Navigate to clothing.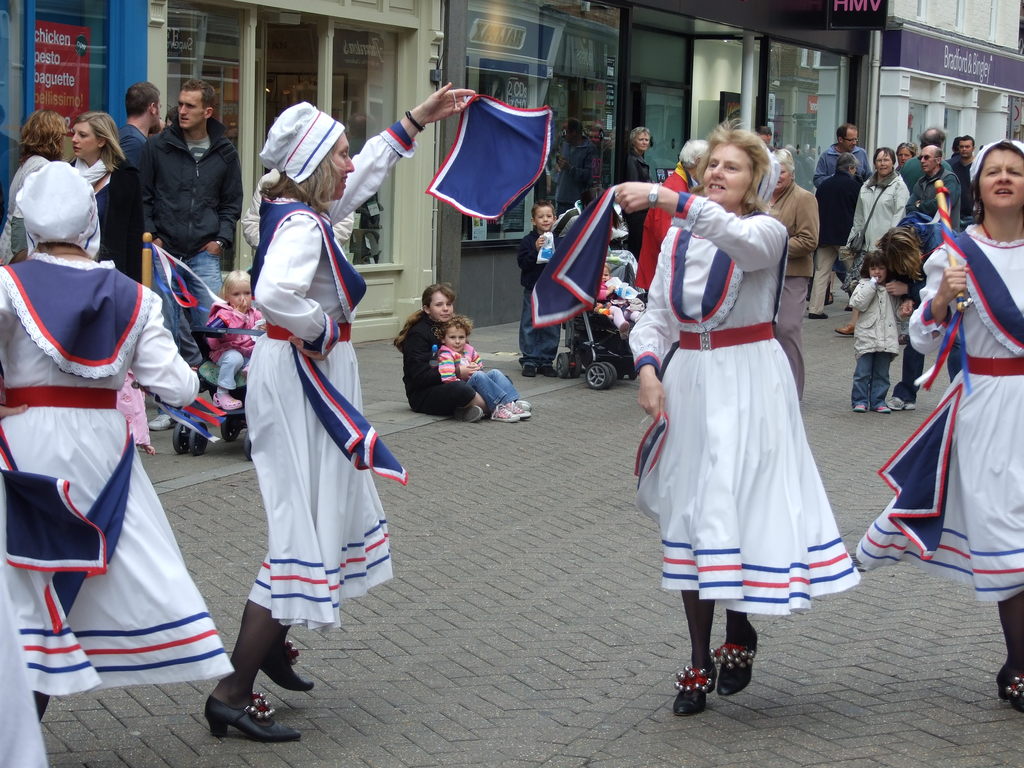
Navigation target: [847, 175, 911, 273].
